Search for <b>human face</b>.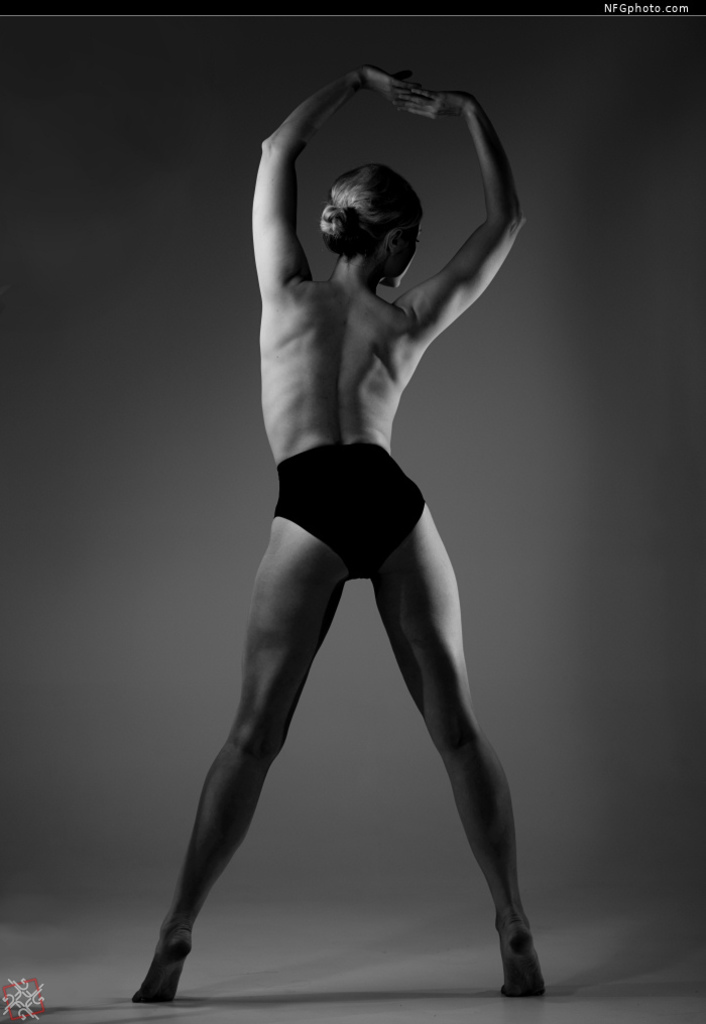
Found at rect(377, 214, 424, 295).
